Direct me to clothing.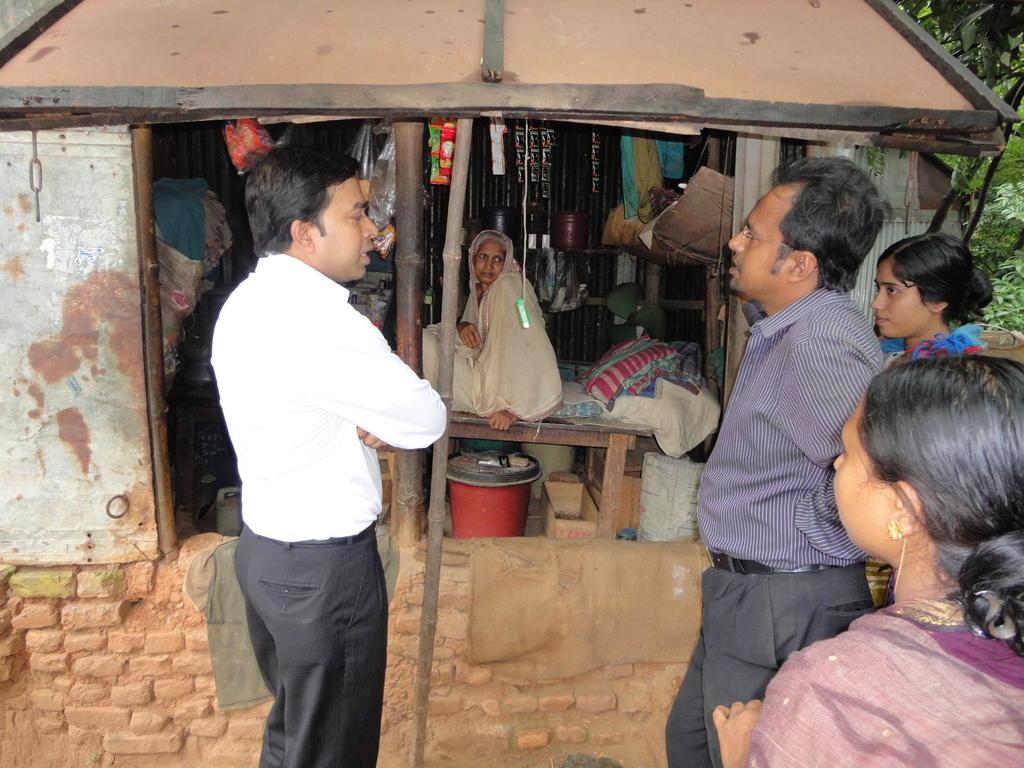
Direction: {"left": 211, "top": 250, "right": 447, "bottom": 767}.
